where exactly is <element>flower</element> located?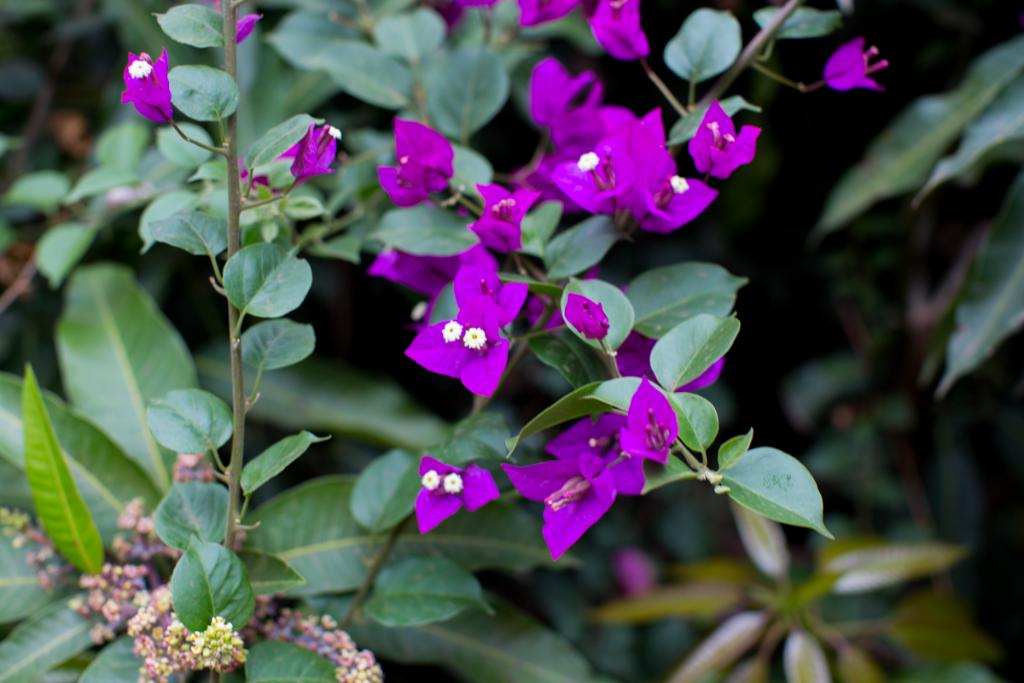
Its bounding box is bbox=[433, 0, 572, 39].
